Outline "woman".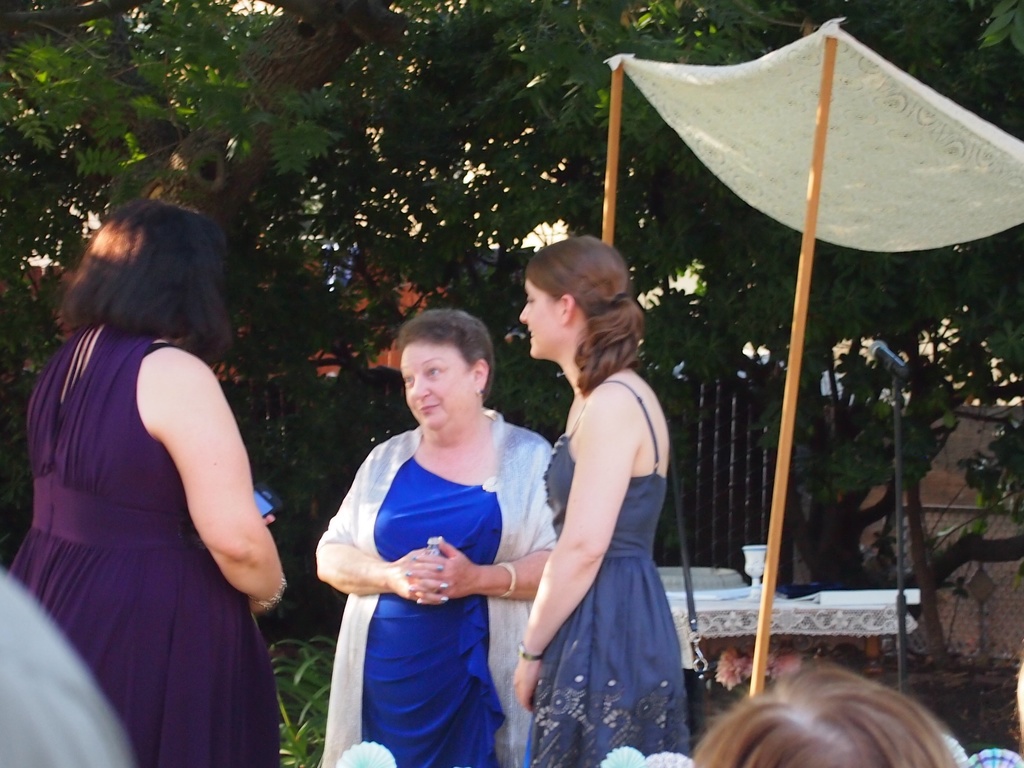
Outline: crop(316, 311, 559, 767).
